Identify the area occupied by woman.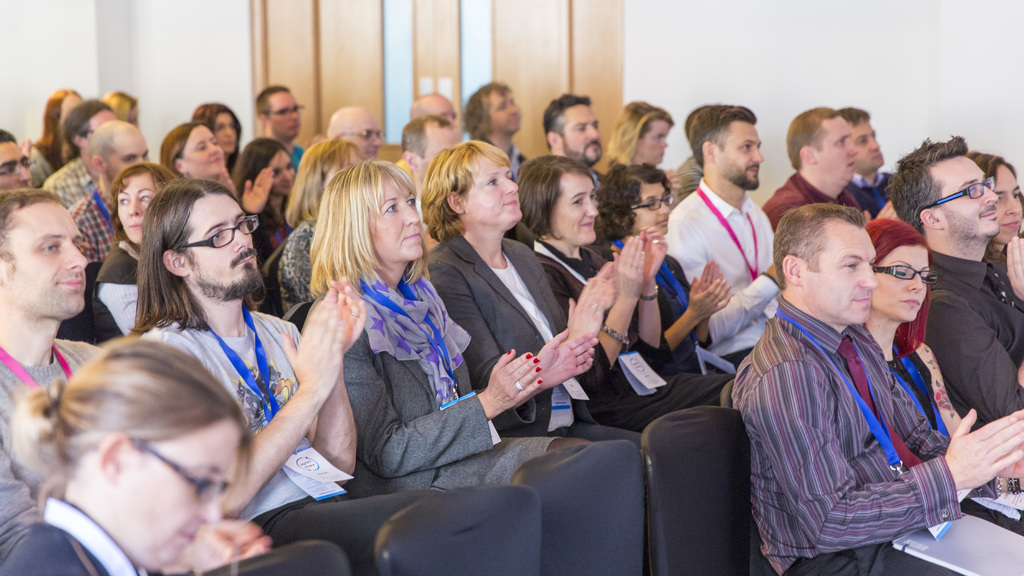
Area: locate(303, 158, 595, 491).
